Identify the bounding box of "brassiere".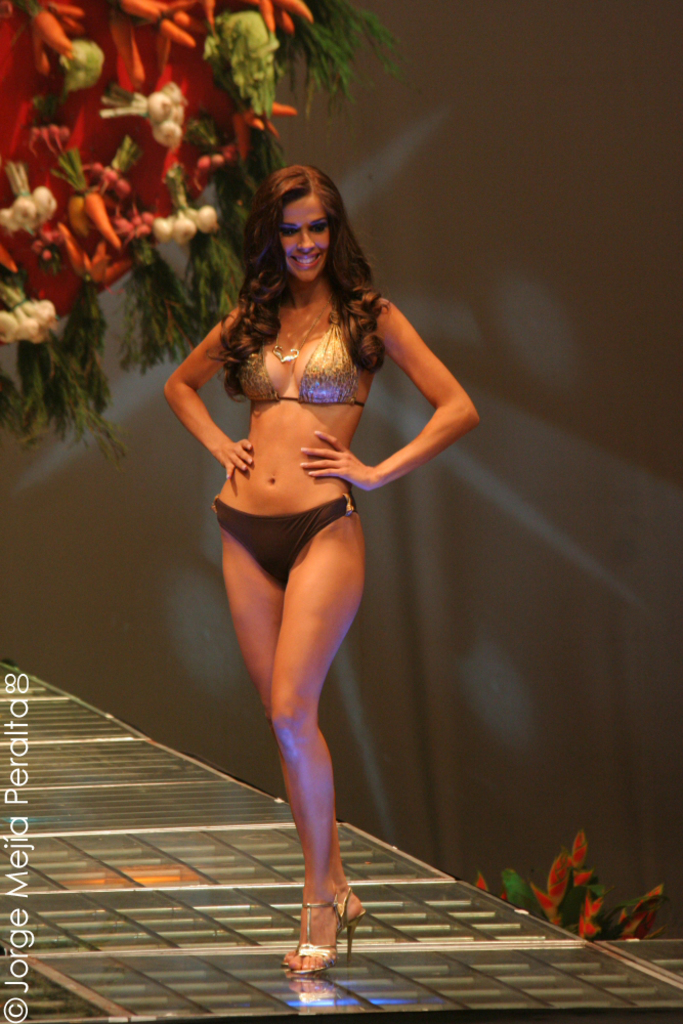
(x1=231, y1=303, x2=372, y2=413).
